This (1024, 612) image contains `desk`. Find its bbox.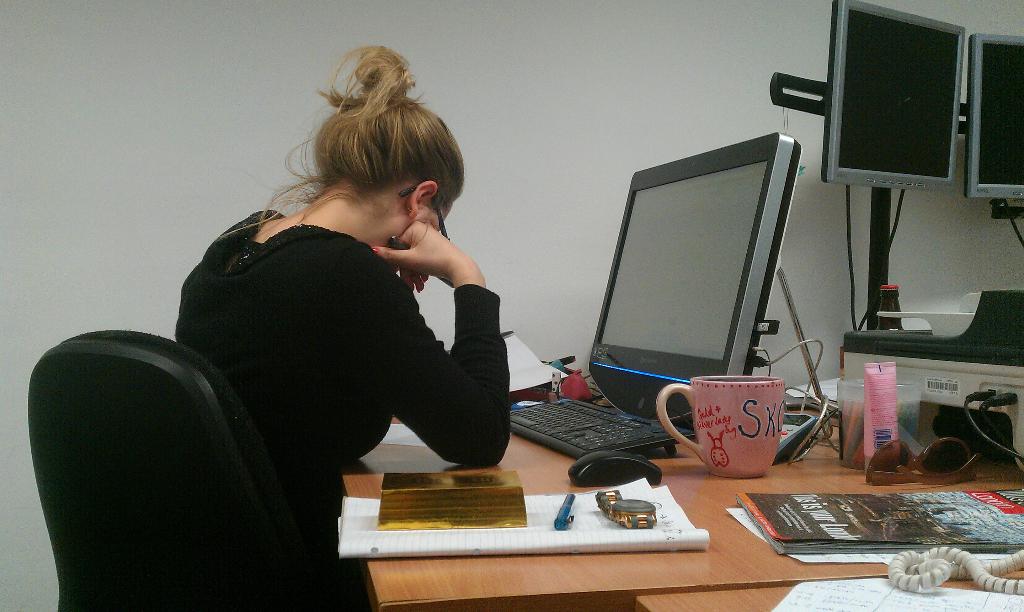
rect(337, 389, 1023, 611).
